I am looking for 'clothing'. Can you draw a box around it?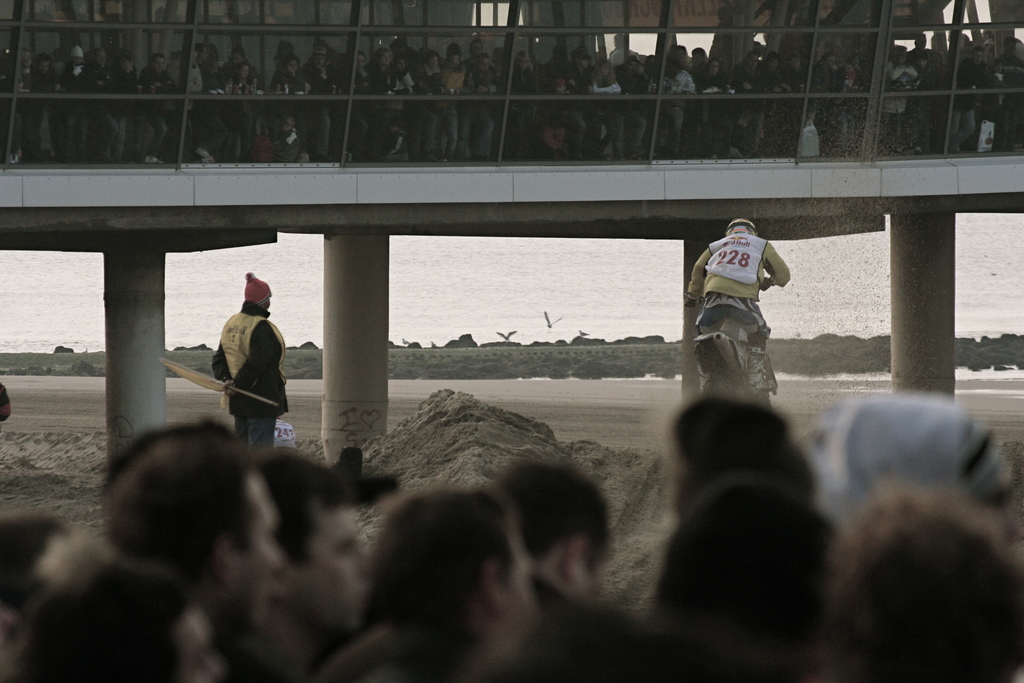
Sure, the bounding box is pyautogui.locateOnScreen(476, 67, 501, 152).
